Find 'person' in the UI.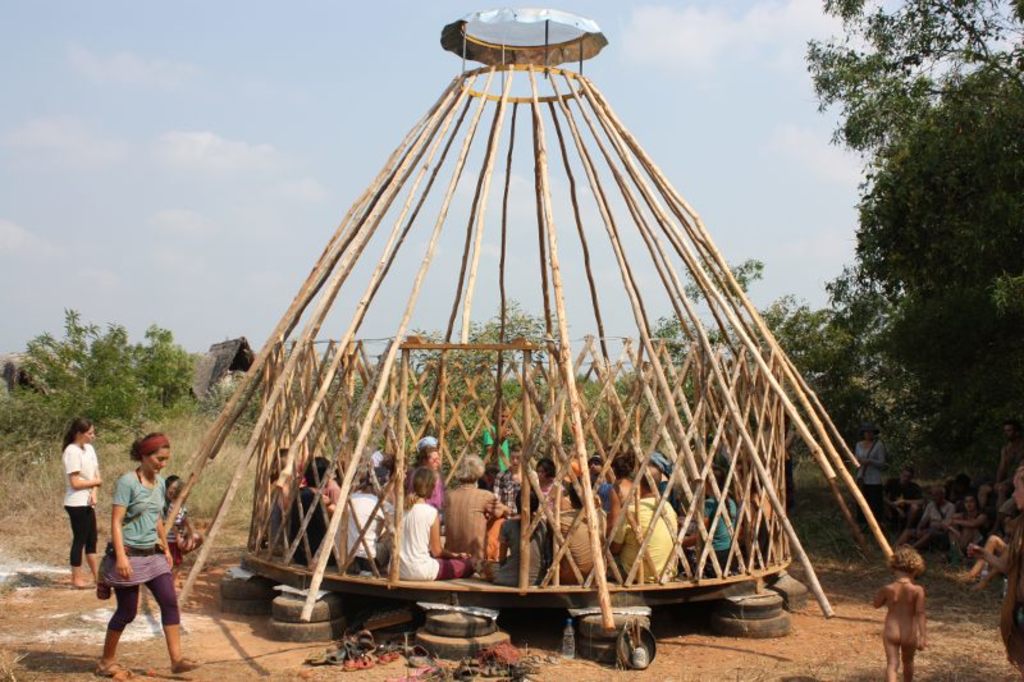
UI element at [325,467,394,576].
